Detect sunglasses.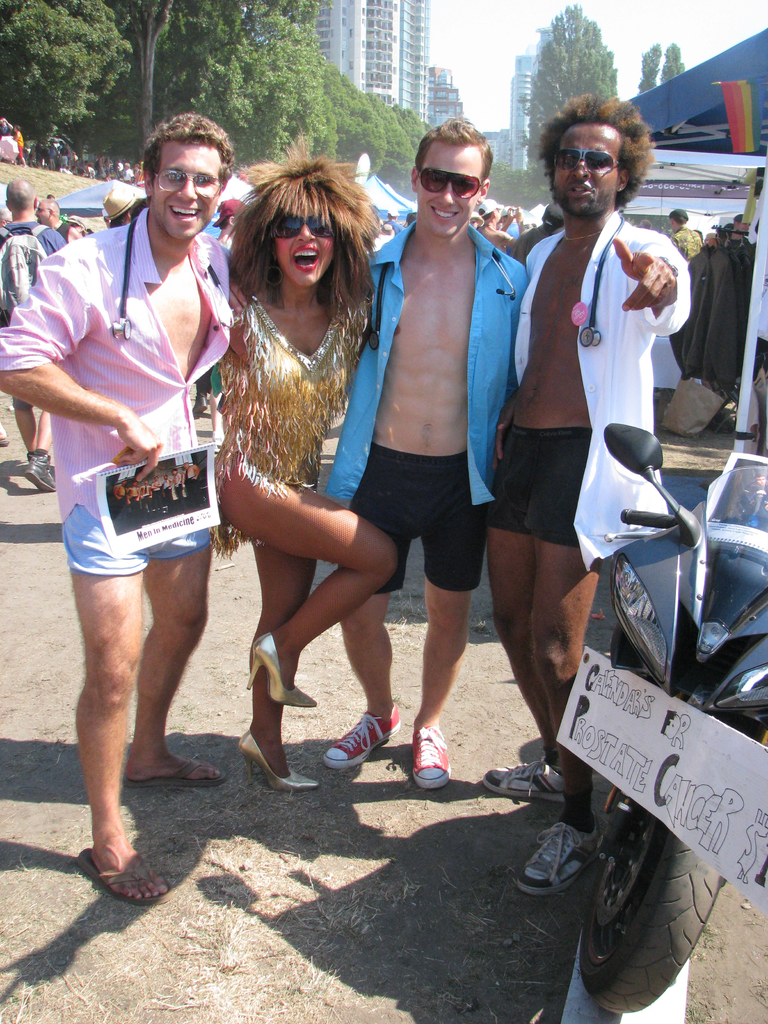
Detected at 263, 211, 339, 240.
